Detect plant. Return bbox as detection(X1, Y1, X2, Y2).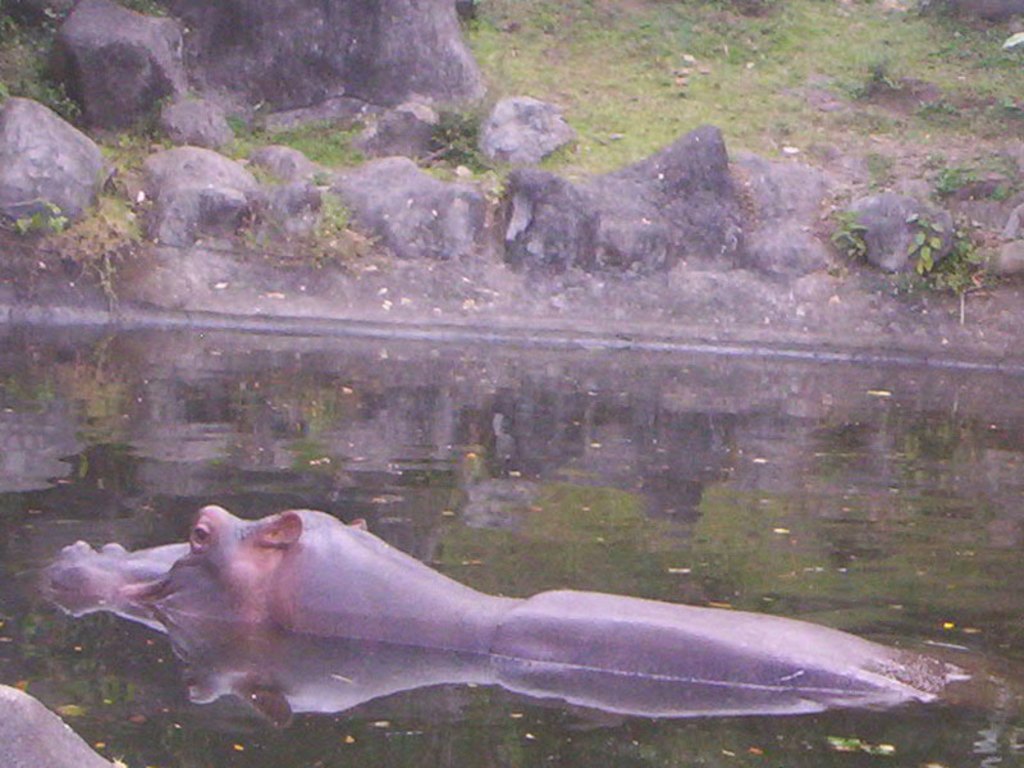
detection(852, 45, 914, 100).
